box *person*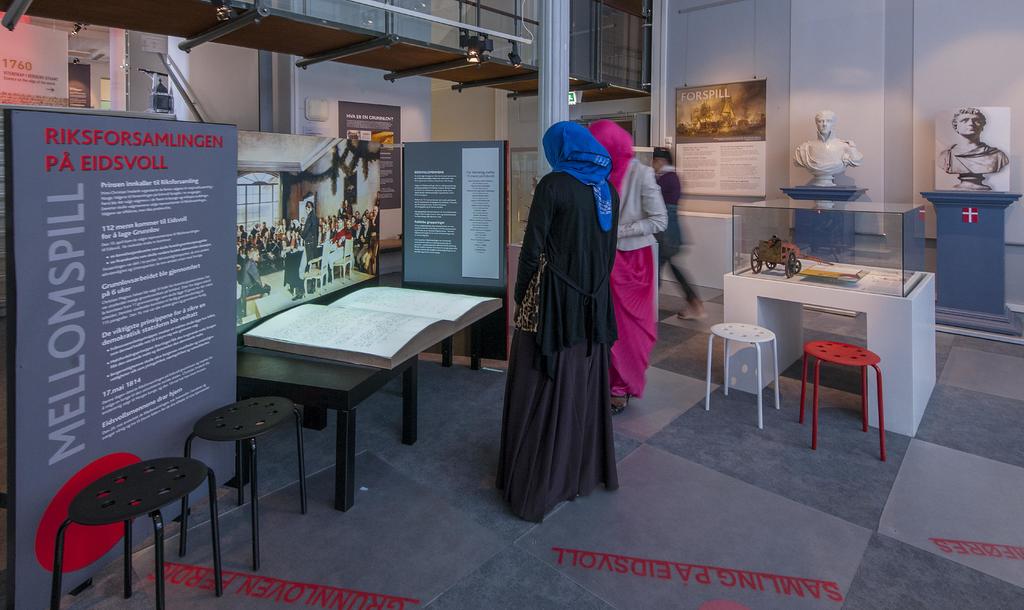
490, 116, 613, 531
